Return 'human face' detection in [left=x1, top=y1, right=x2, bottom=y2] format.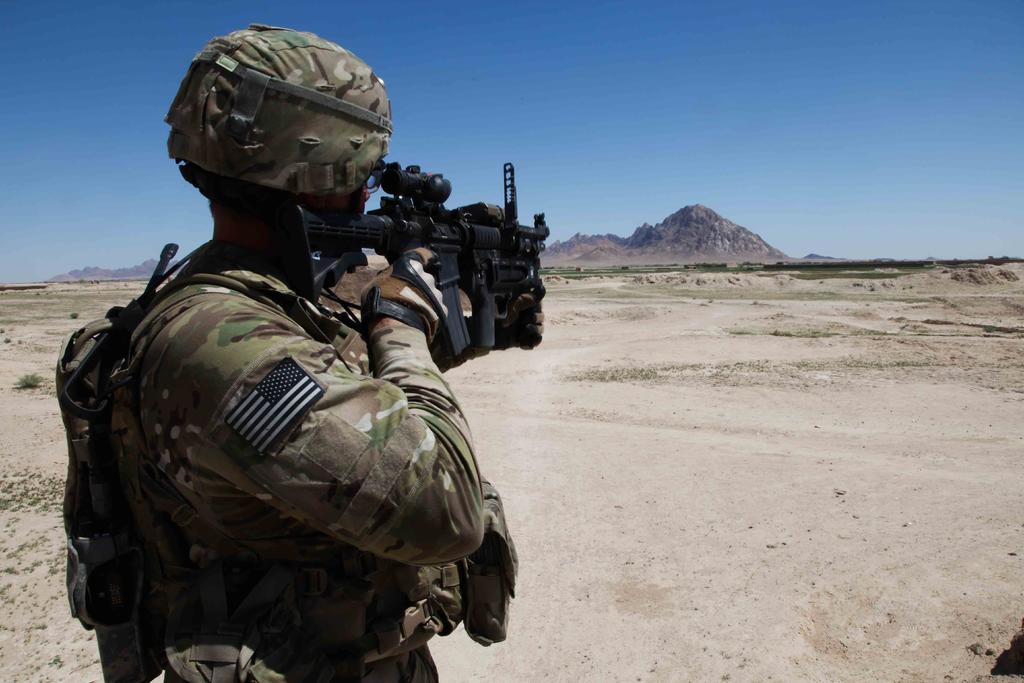
[left=332, top=180, right=372, bottom=220].
